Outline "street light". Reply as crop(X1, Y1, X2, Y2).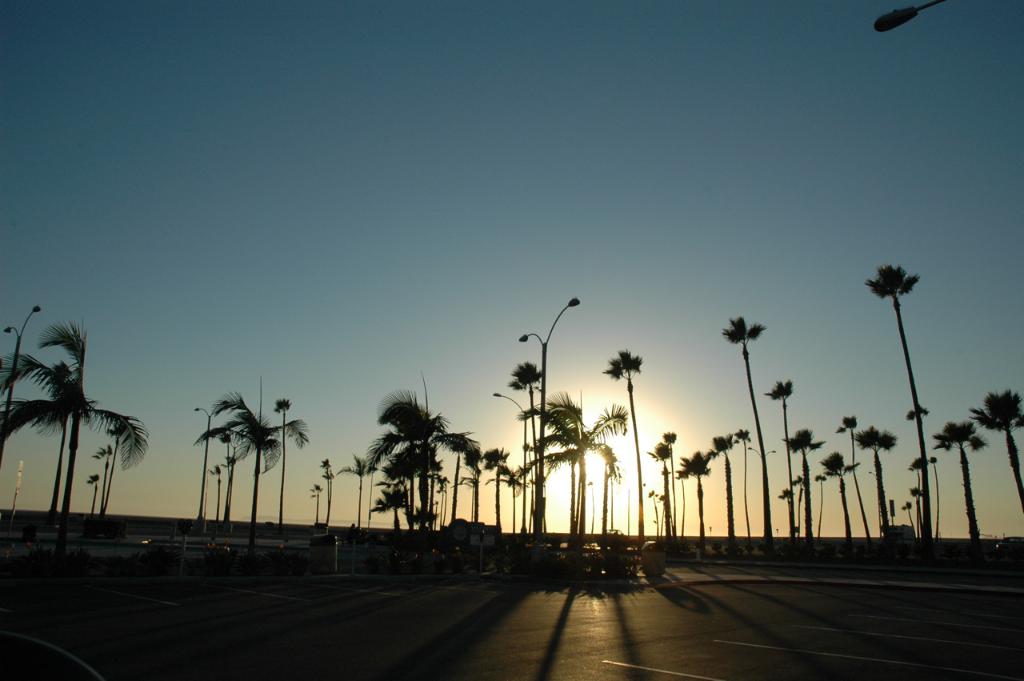
crop(514, 297, 576, 536).
